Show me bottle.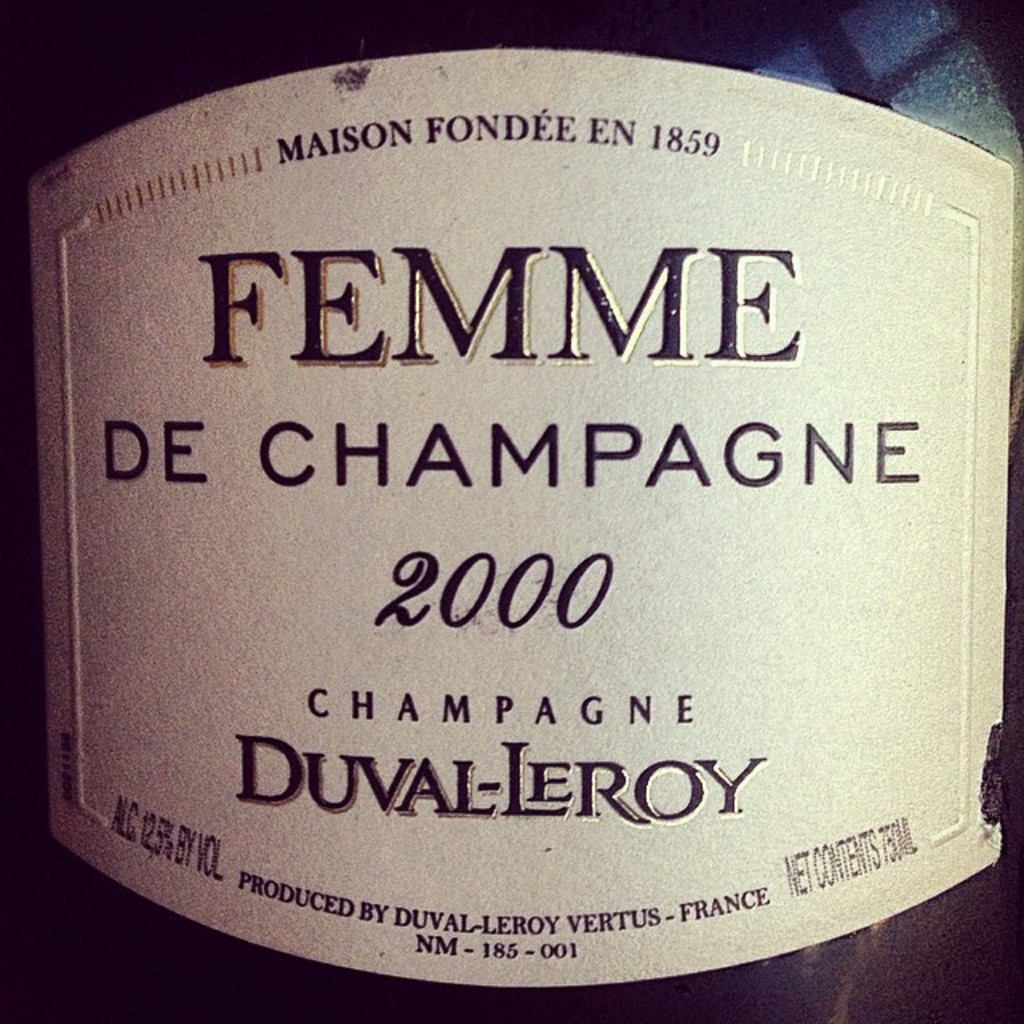
bottle is here: (0,0,1023,968).
